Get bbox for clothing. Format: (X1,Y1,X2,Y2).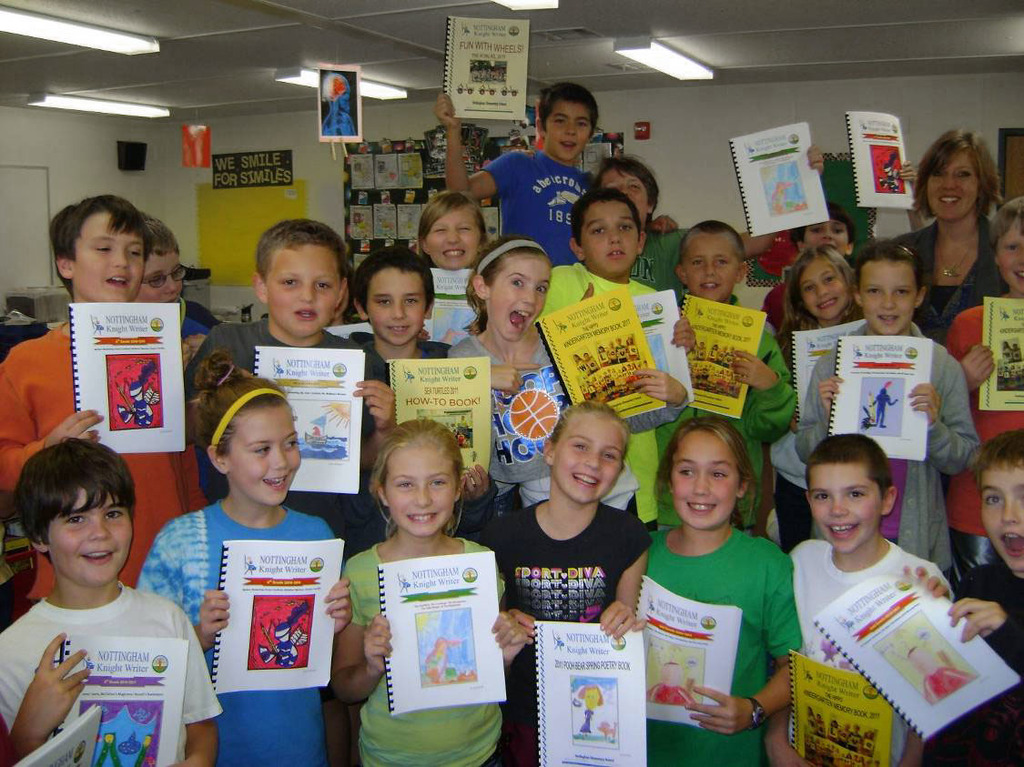
(532,265,661,529).
